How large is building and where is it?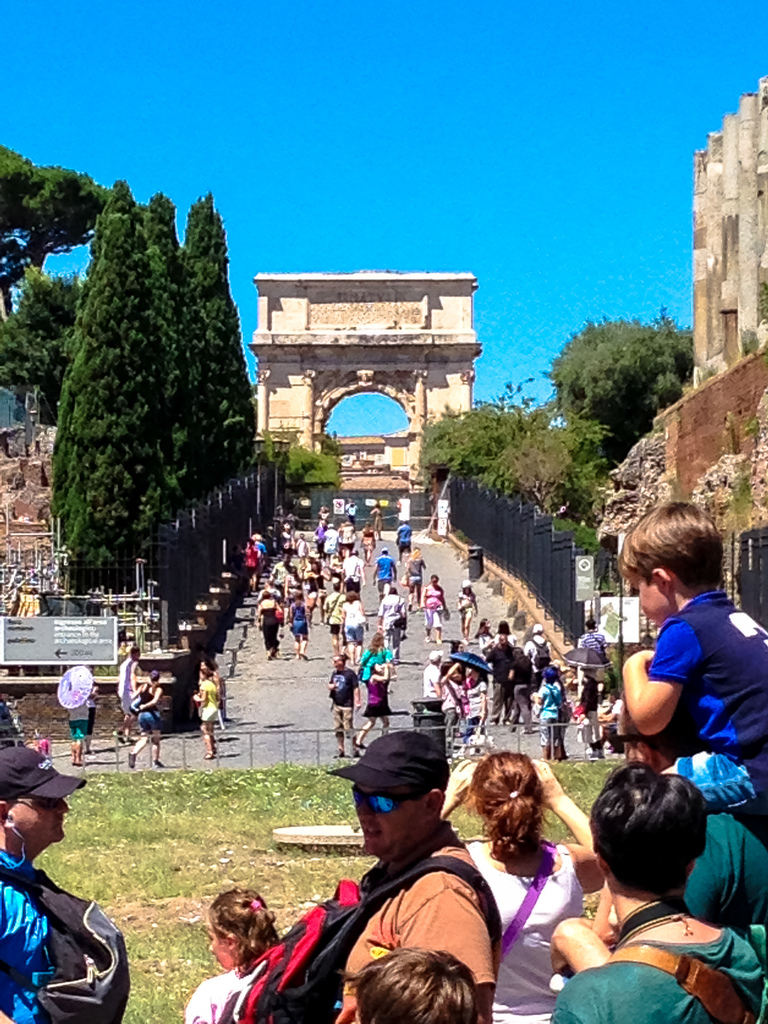
Bounding box: x1=334 y1=438 x2=385 y2=469.
